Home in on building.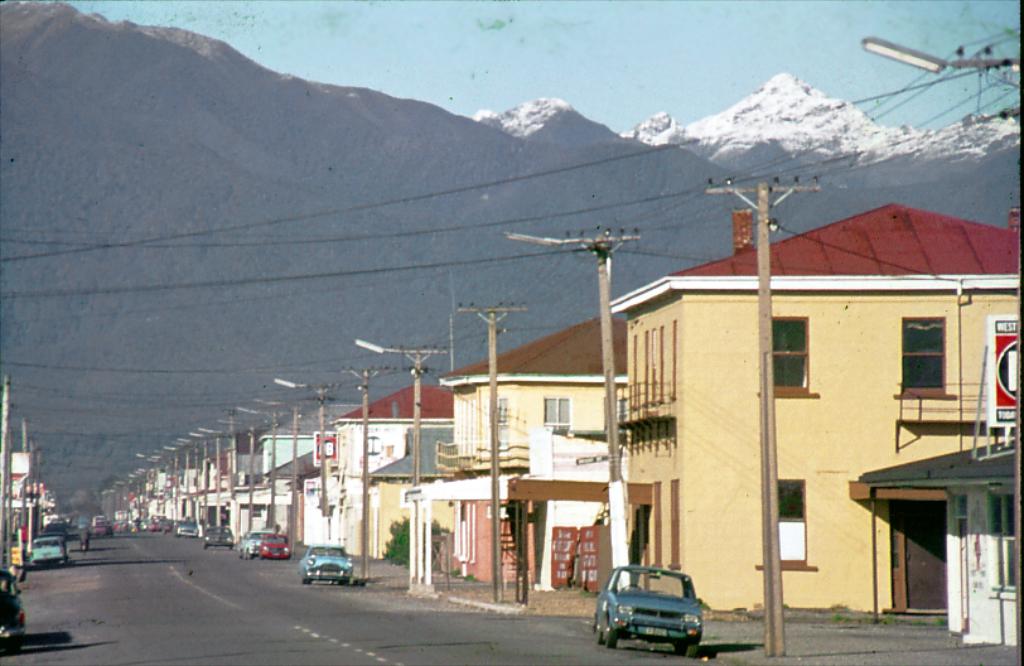
Homed in at [left=325, top=383, right=453, bottom=561].
